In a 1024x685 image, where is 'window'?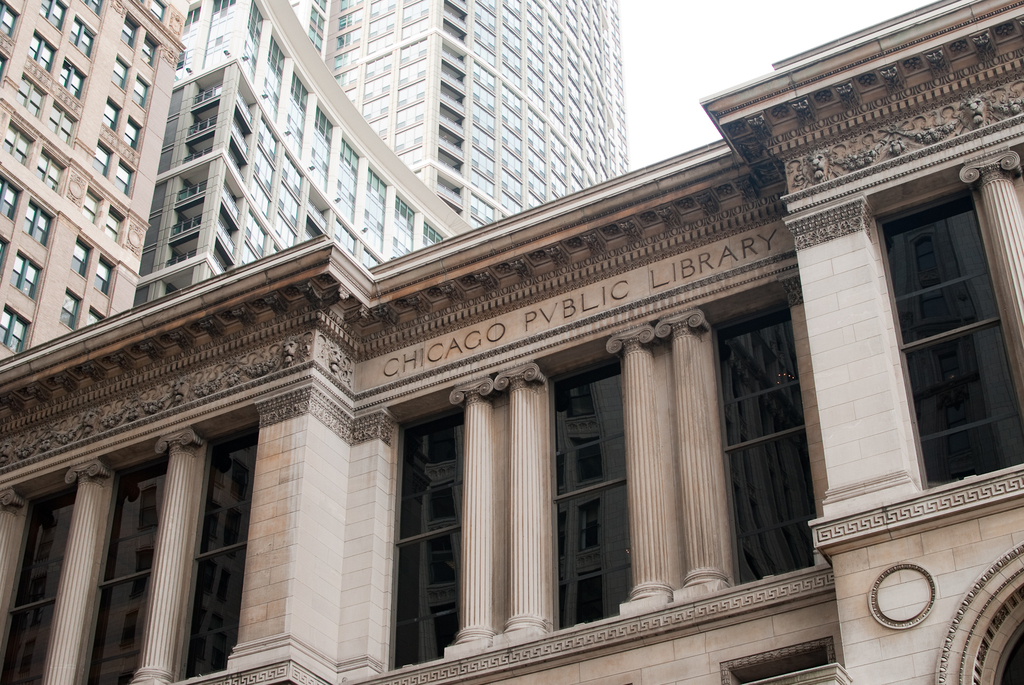
bbox=[42, 105, 75, 143].
